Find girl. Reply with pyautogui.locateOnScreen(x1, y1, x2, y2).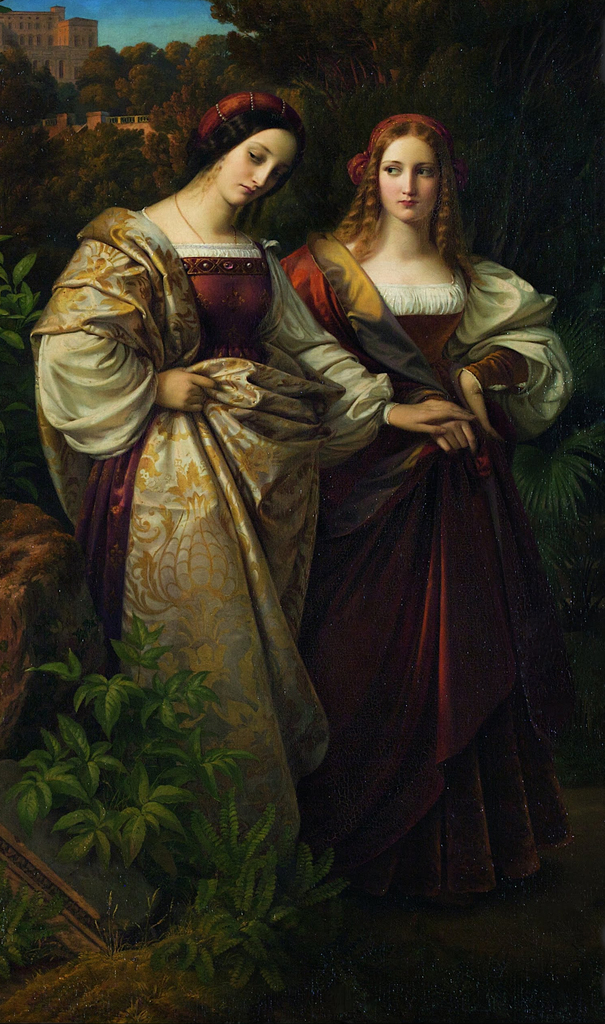
pyautogui.locateOnScreen(279, 113, 572, 899).
